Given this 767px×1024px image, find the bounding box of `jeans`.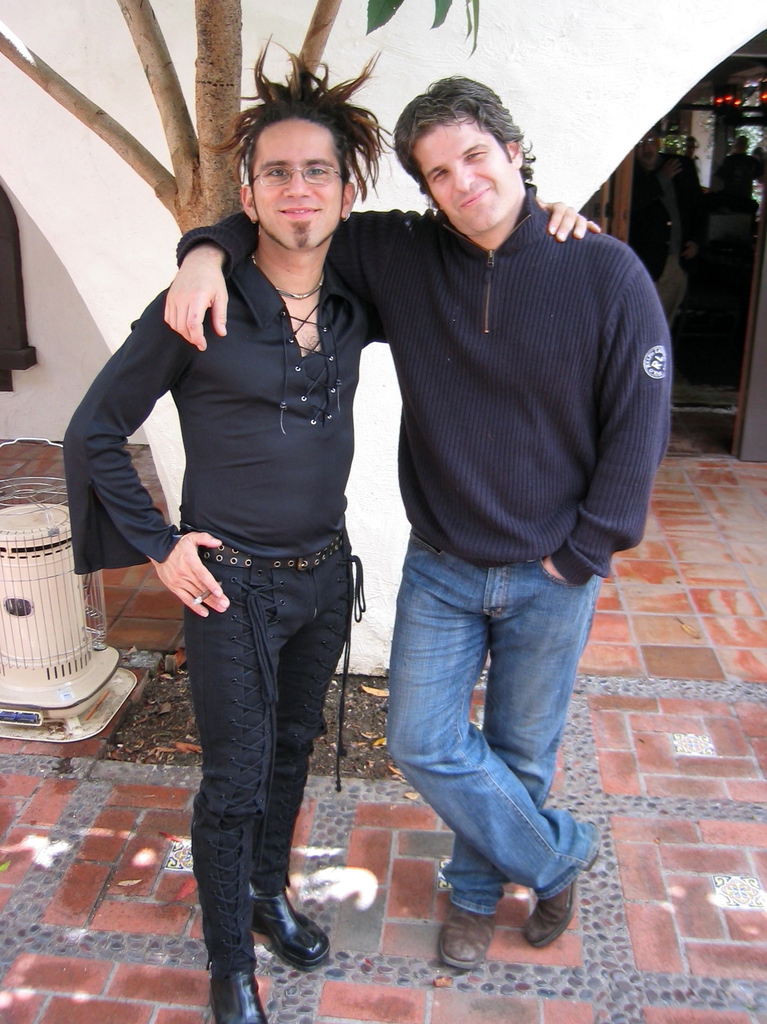
(380,525,599,910).
